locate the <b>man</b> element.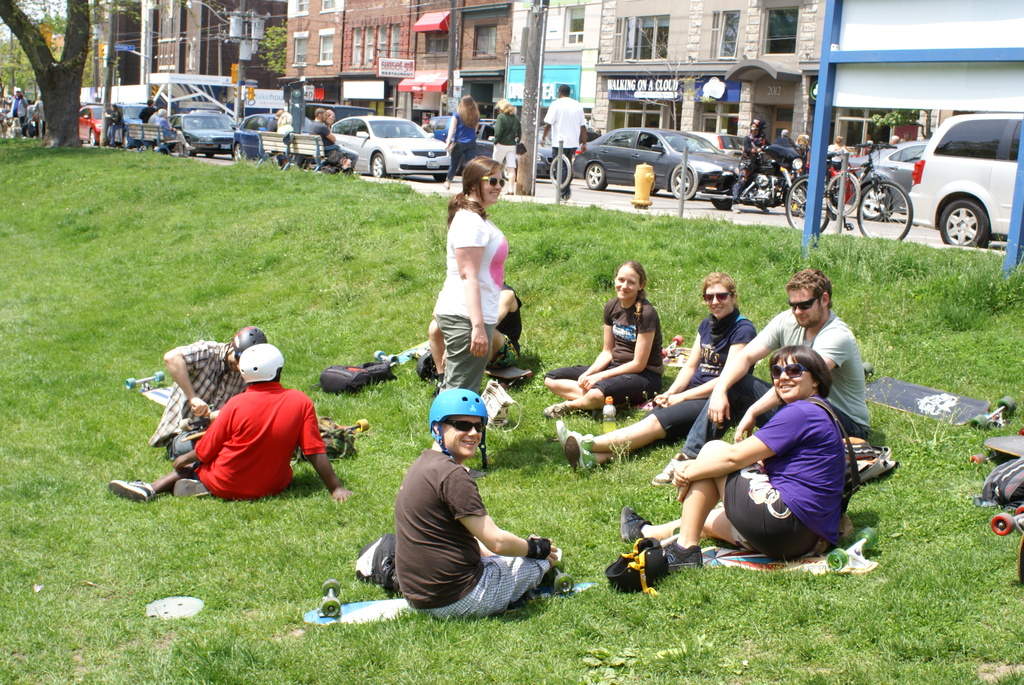
Element bbox: crop(539, 84, 588, 203).
